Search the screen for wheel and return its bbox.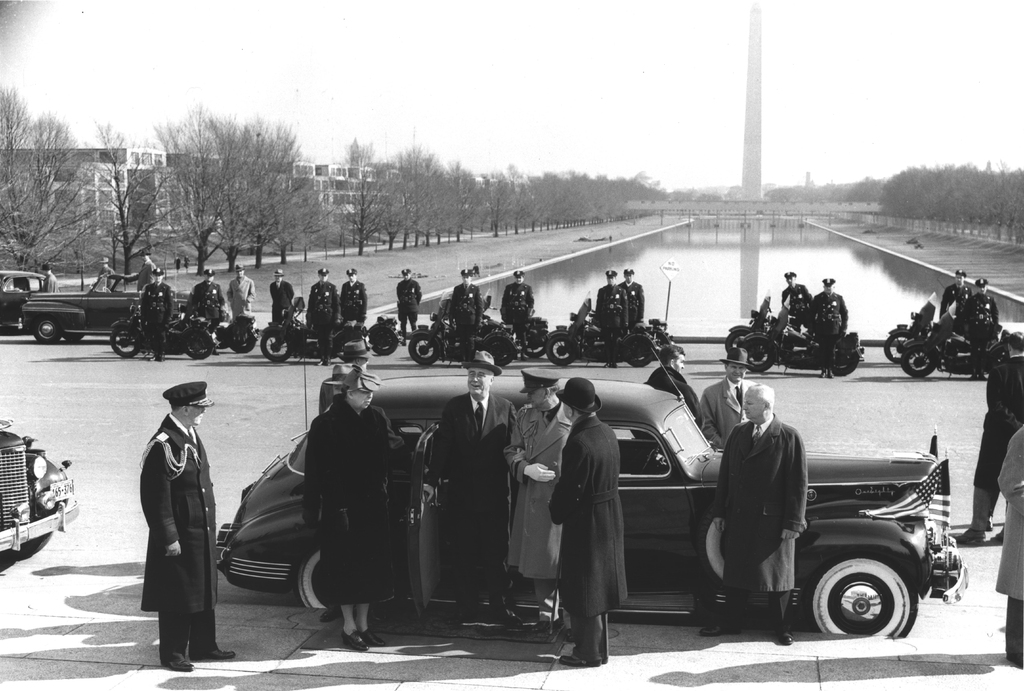
Found: bbox=(9, 532, 51, 557).
